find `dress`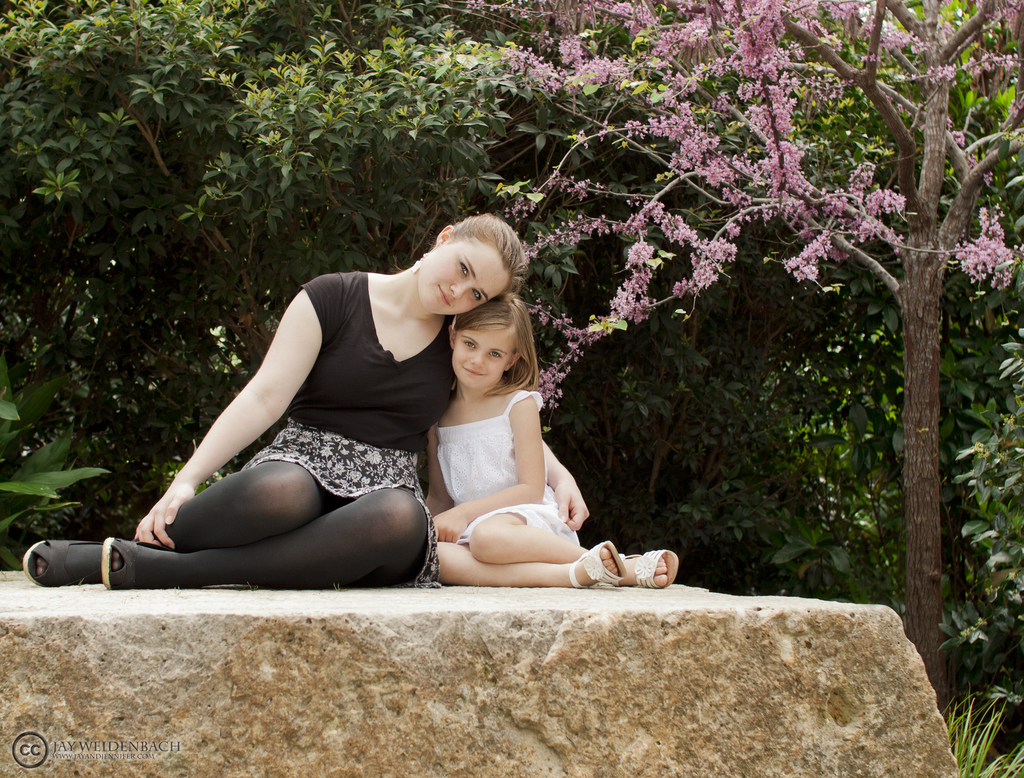
(x1=241, y1=267, x2=451, y2=587)
